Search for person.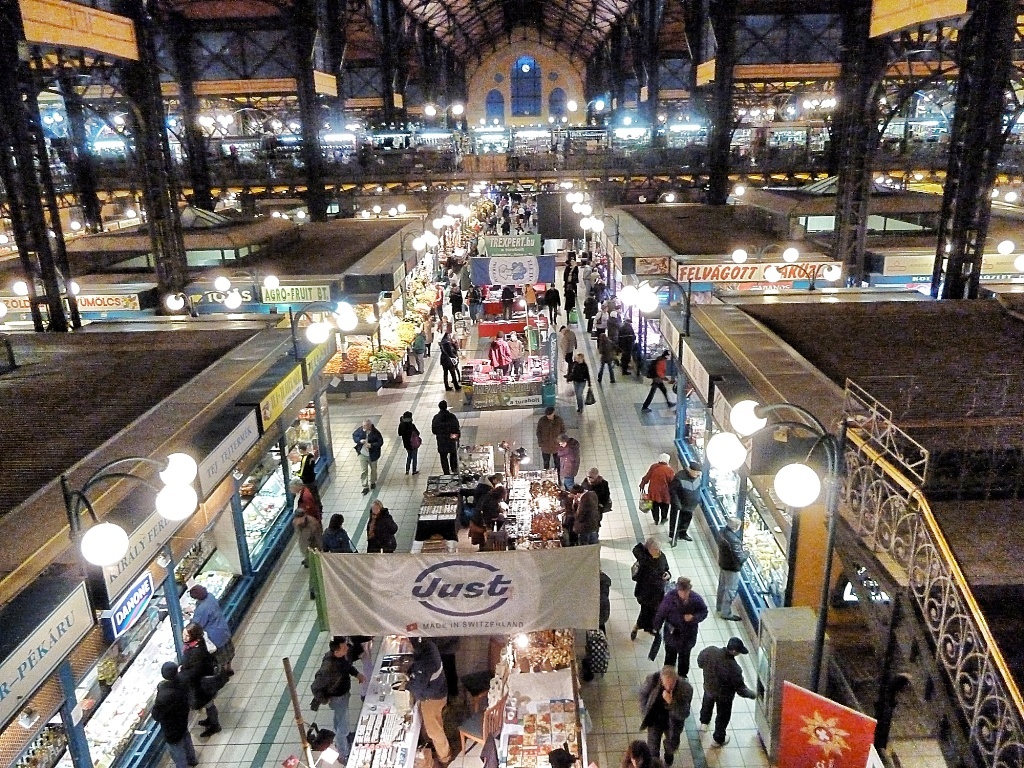
Found at x1=397 y1=412 x2=423 y2=480.
